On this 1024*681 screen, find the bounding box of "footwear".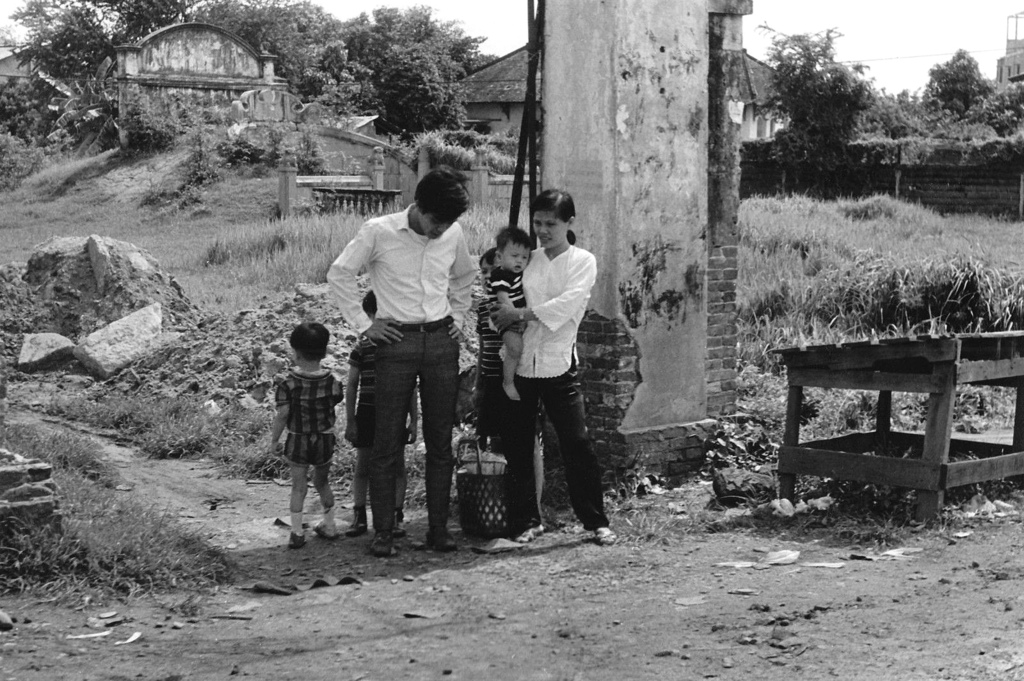
Bounding box: (x1=594, y1=523, x2=616, y2=547).
